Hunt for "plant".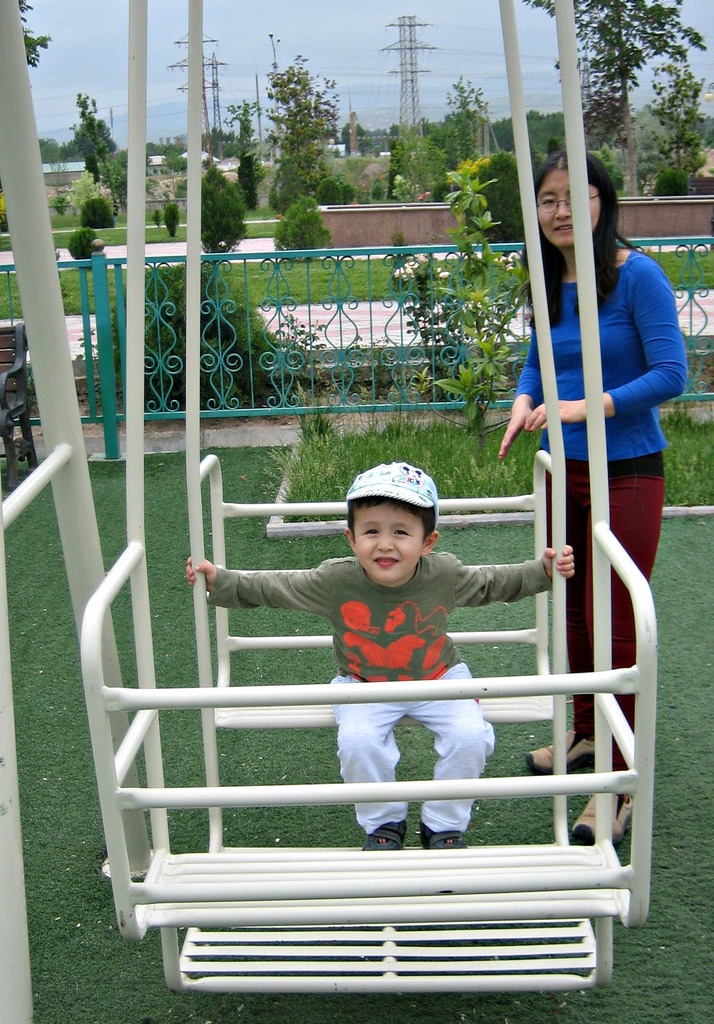
Hunted down at crop(624, 232, 713, 294).
